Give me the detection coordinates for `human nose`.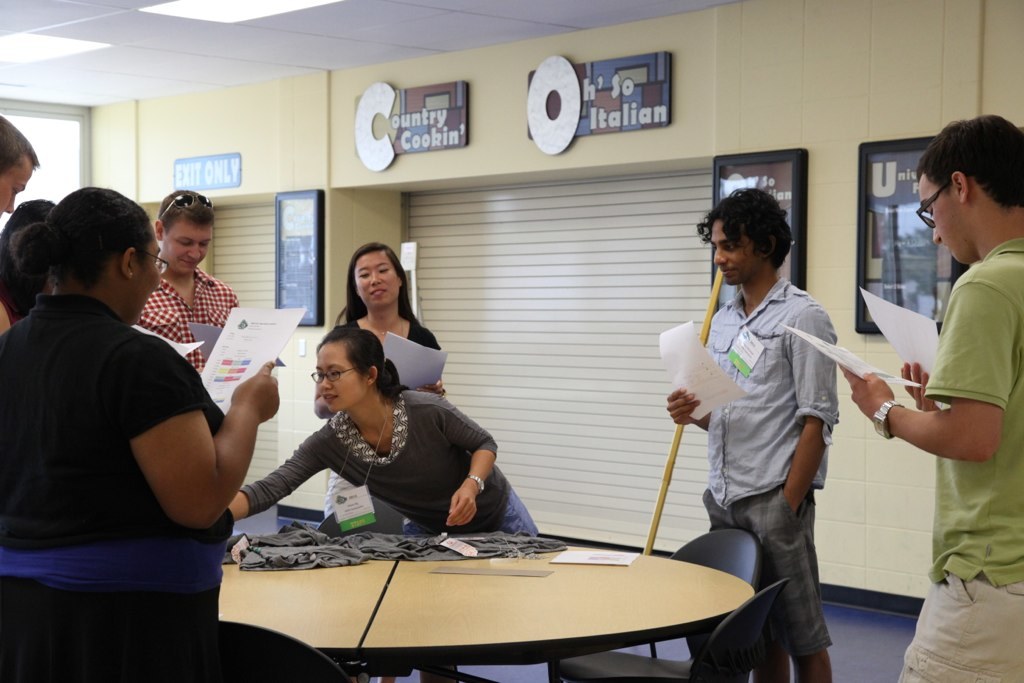
{"left": 1, "top": 197, "right": 17, "bottom": 216}.
